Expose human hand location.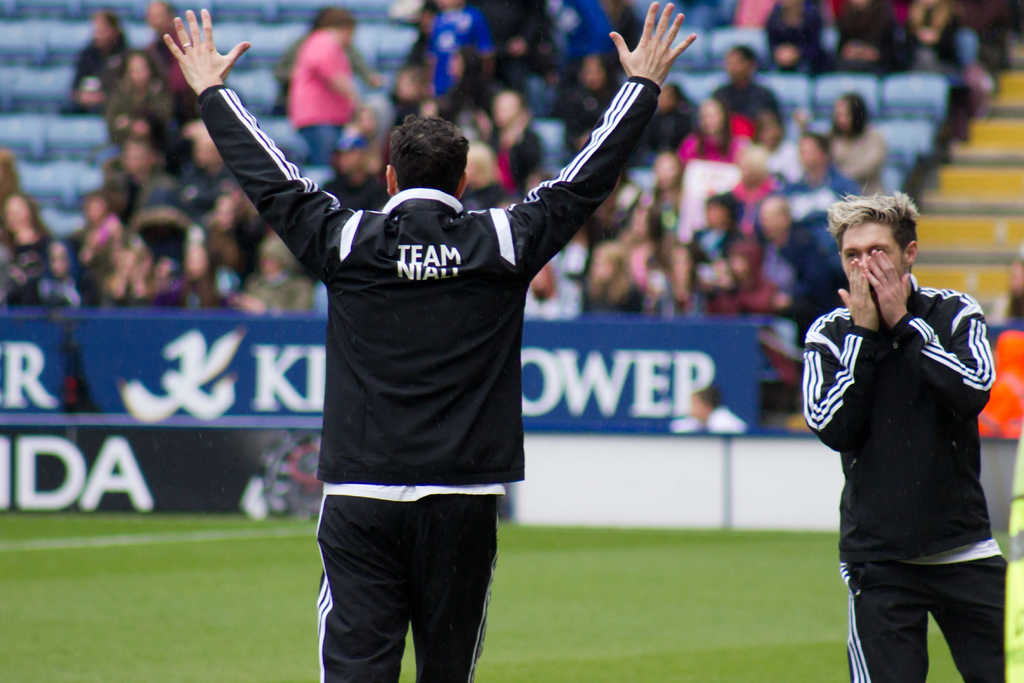
Exposed at rect(835, 253, 881, 329).
